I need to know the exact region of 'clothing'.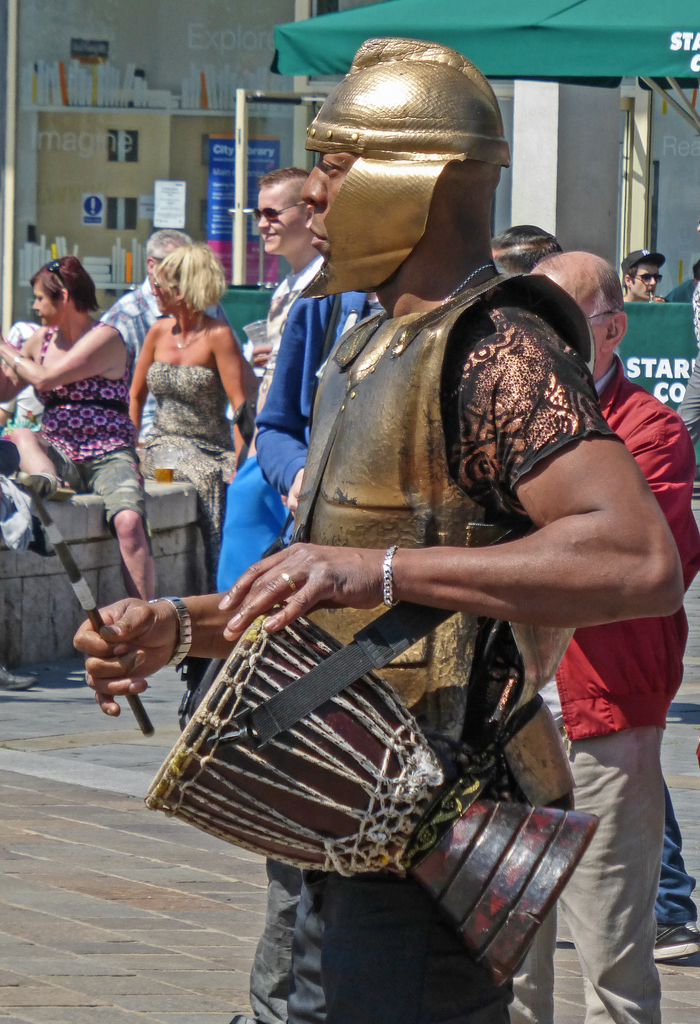
Region: bbox(675, 279, 699, 440).
